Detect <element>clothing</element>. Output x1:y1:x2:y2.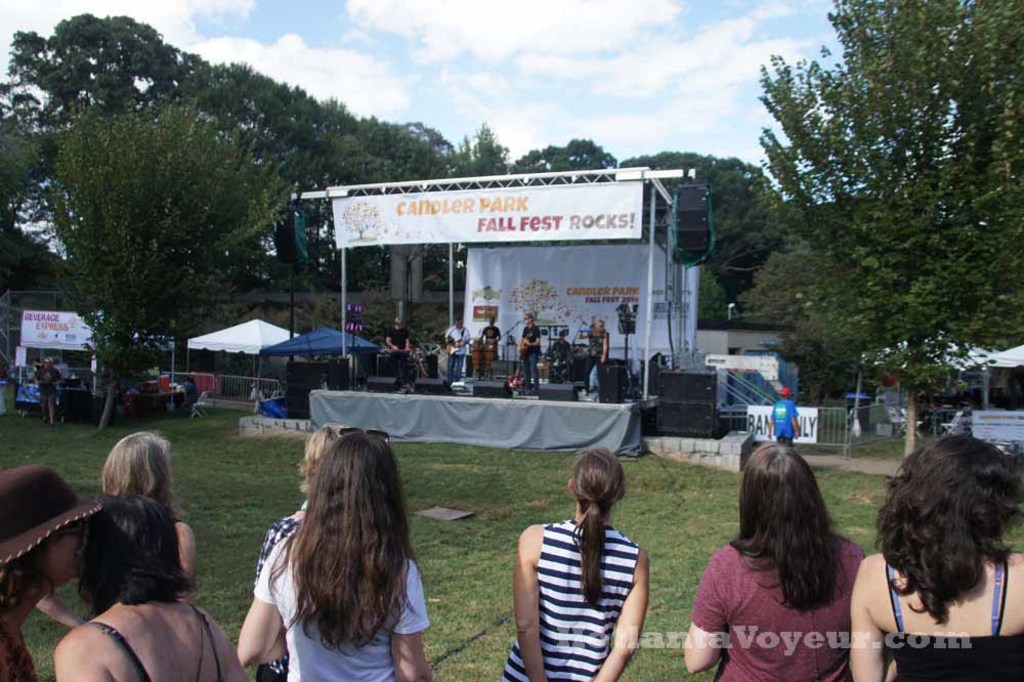
685:535:868:681.
